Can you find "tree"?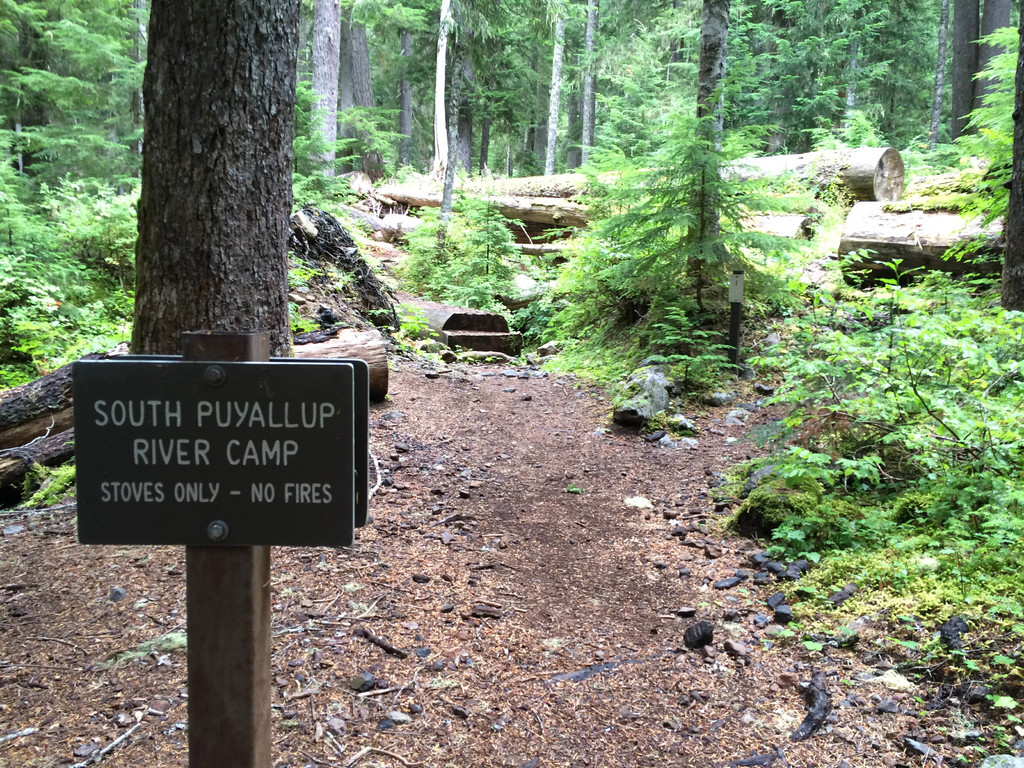
Yes, bounding box: crop(124, 0, 292, 358).
